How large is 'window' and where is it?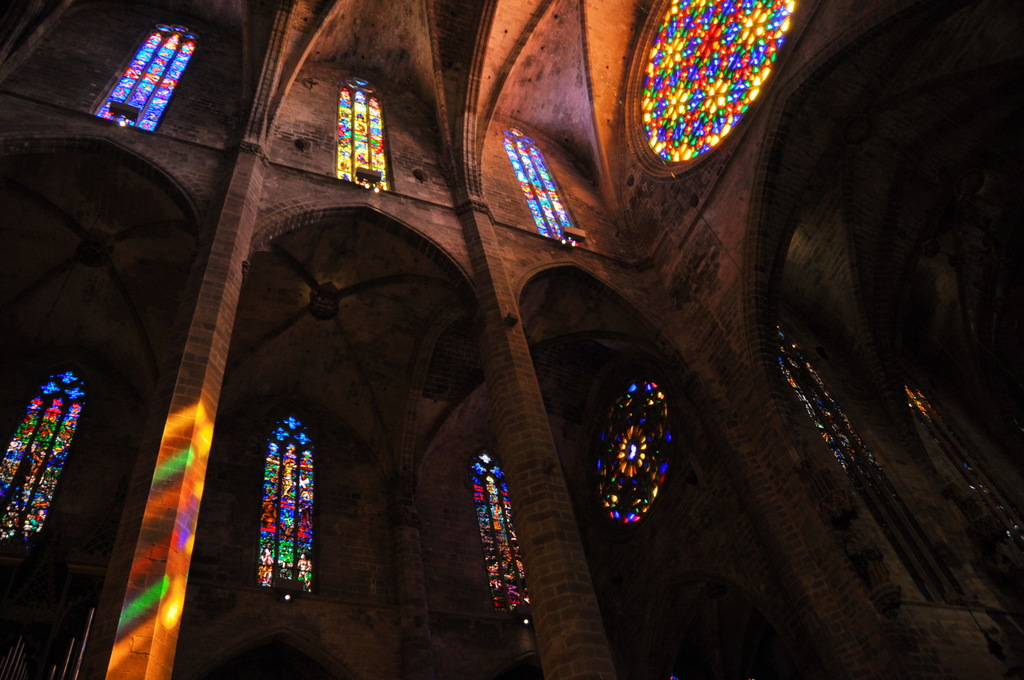
Bounding box: rect(639, 0, 788, 168).
